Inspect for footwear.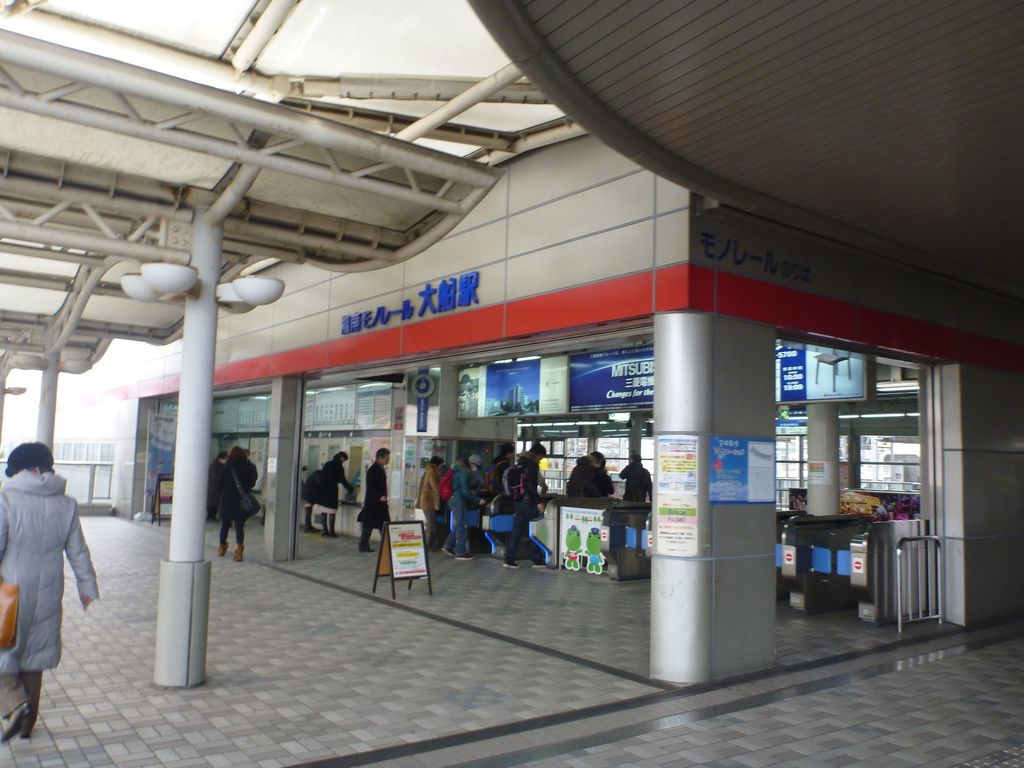
Inspection: 444 545 451 554.
